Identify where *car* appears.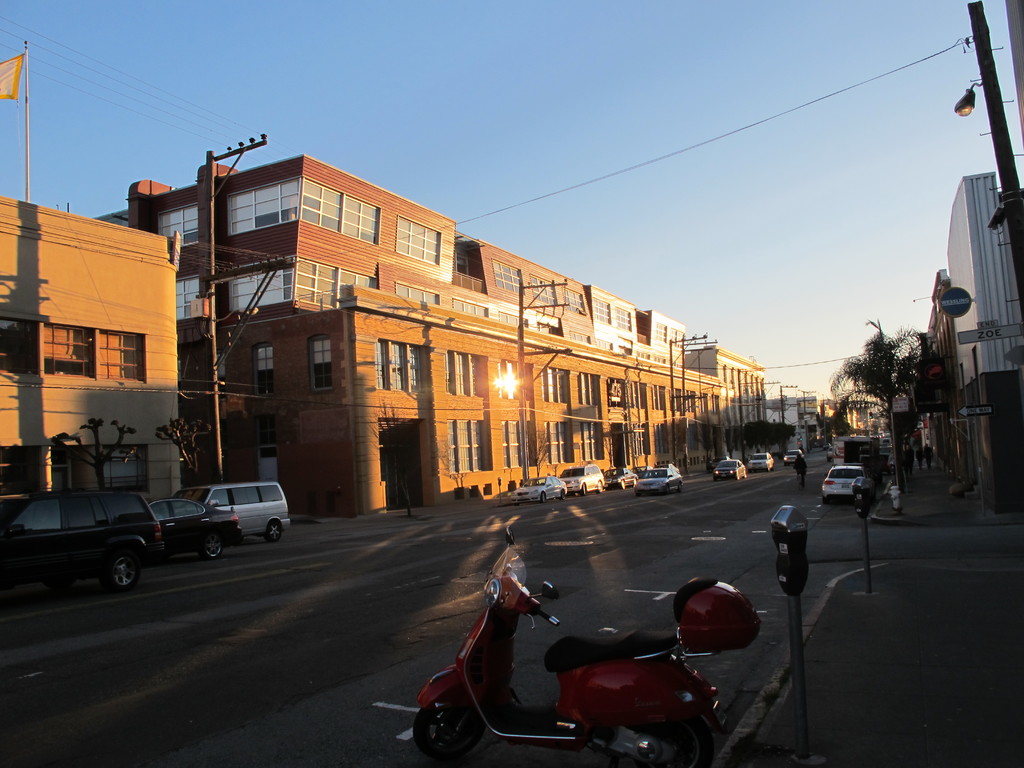
Appears at {"left": 818, "top": 465, "right": 871, "bottom": 498}.
